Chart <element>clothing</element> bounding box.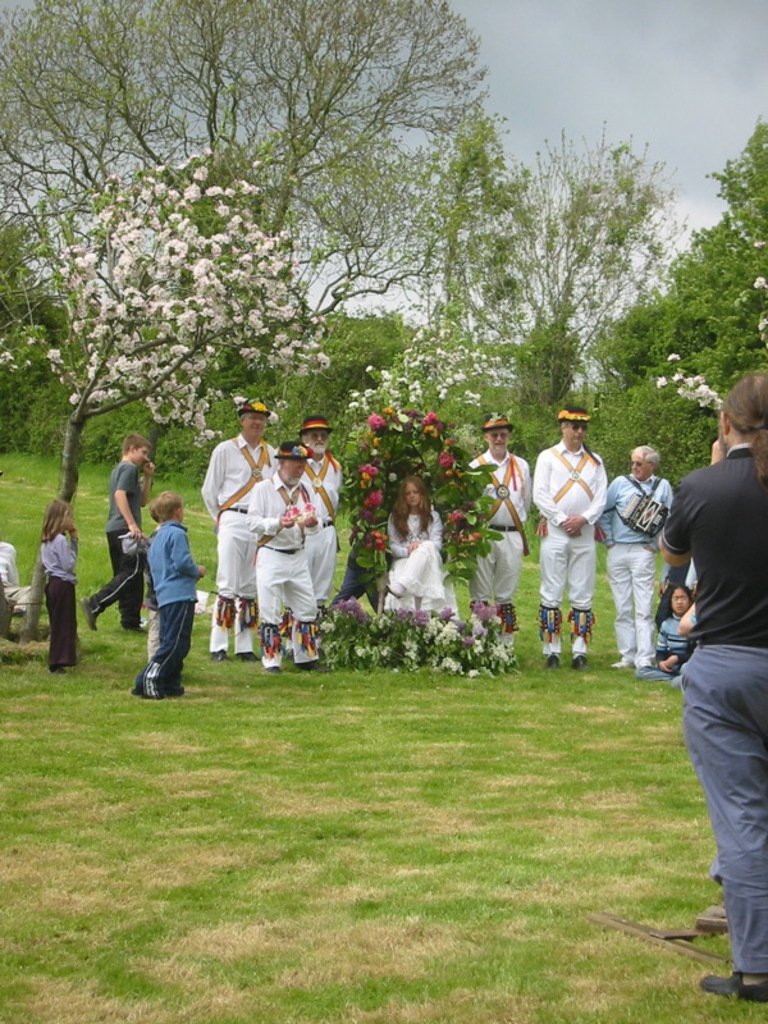
Charted: pyautogui.locateOnScreen(385, 512, 445, 620).
